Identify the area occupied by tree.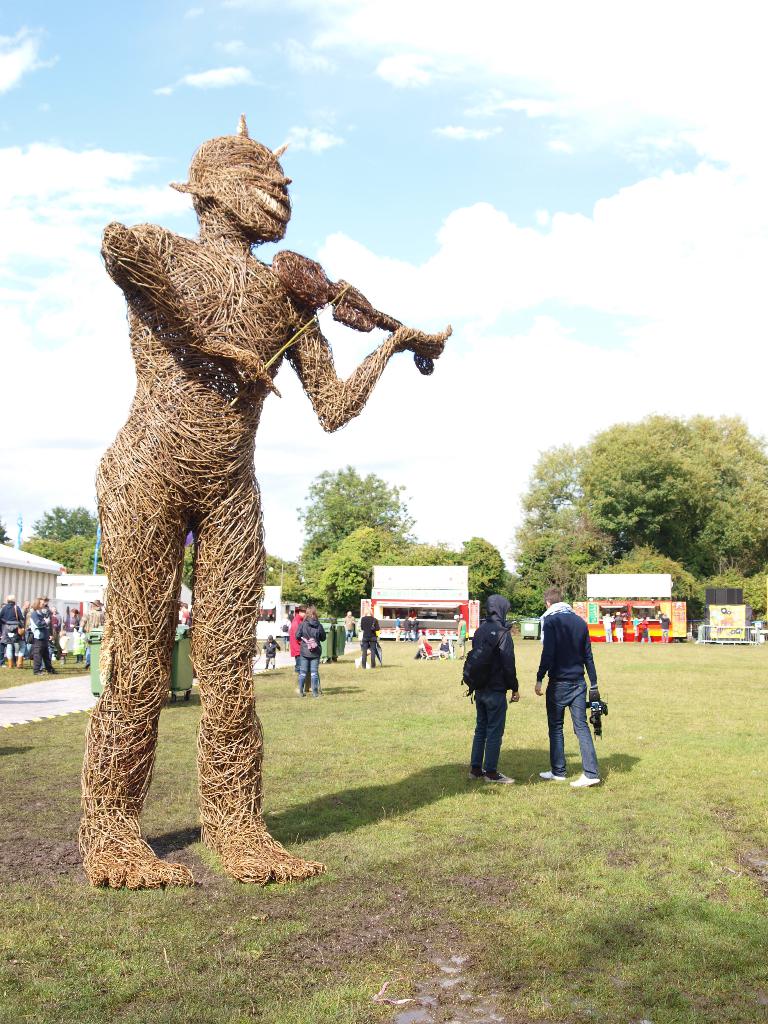
Area: BBox(327, 522, 404, 625).
